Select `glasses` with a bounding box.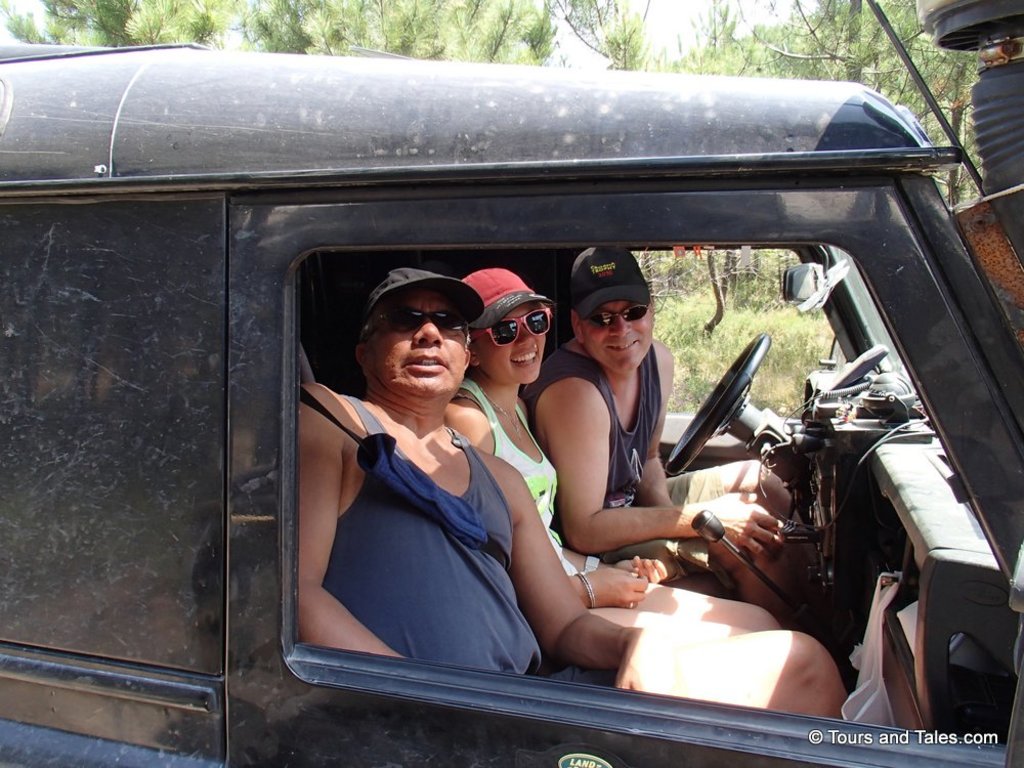
467 305 552 345.
